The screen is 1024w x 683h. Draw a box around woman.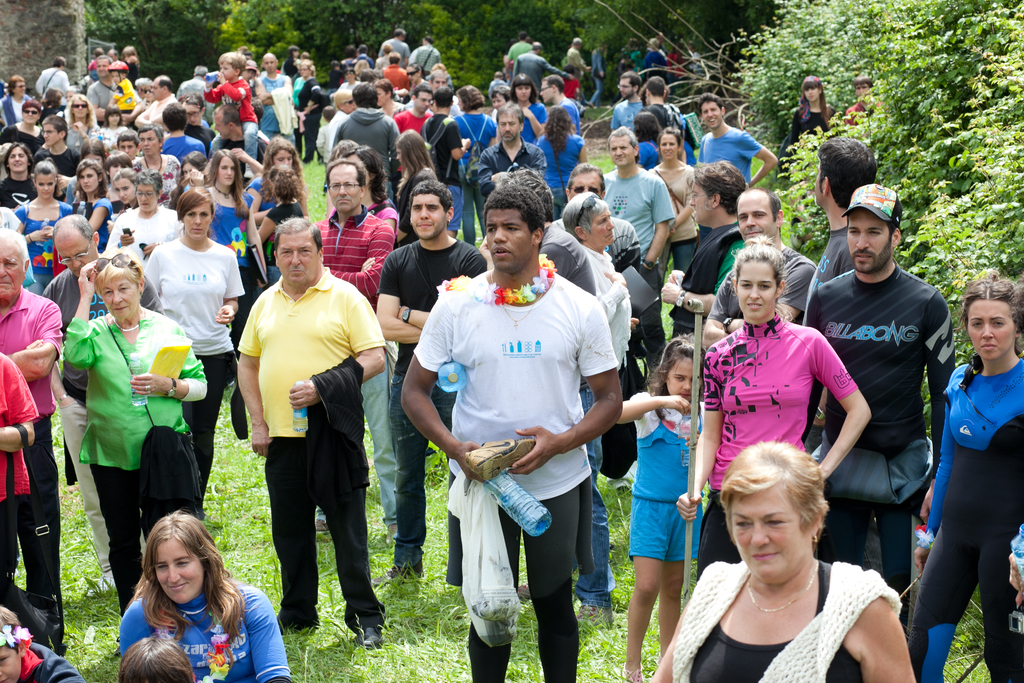
[122, 78, 144, 122].
